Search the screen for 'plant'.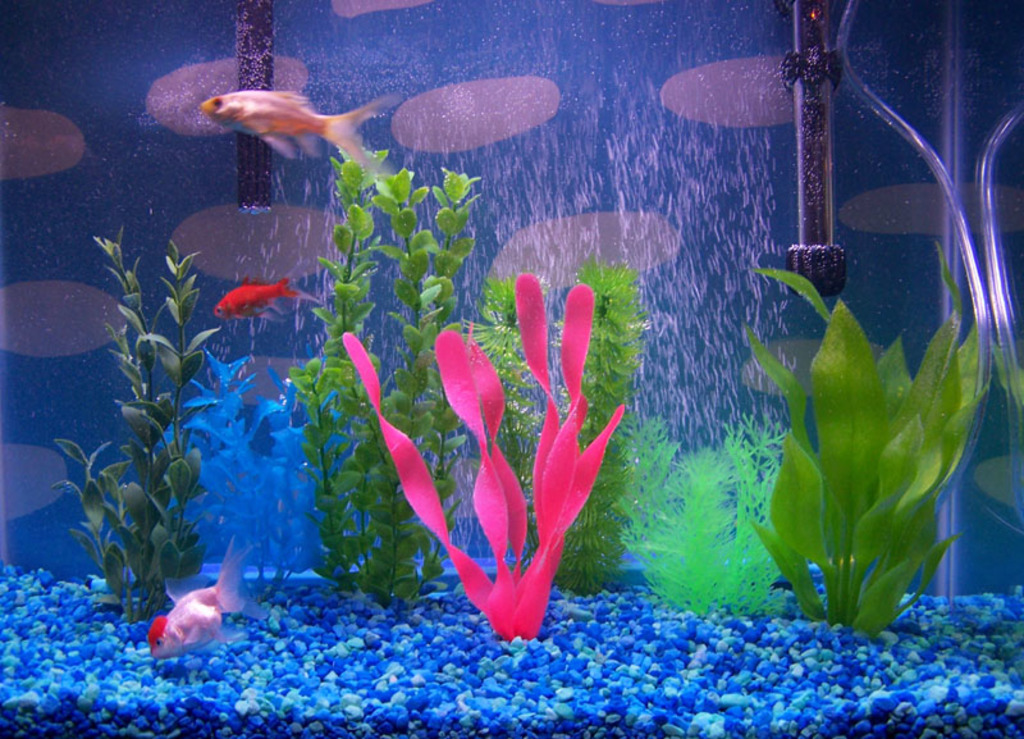
Found at (471,261,635,592).
